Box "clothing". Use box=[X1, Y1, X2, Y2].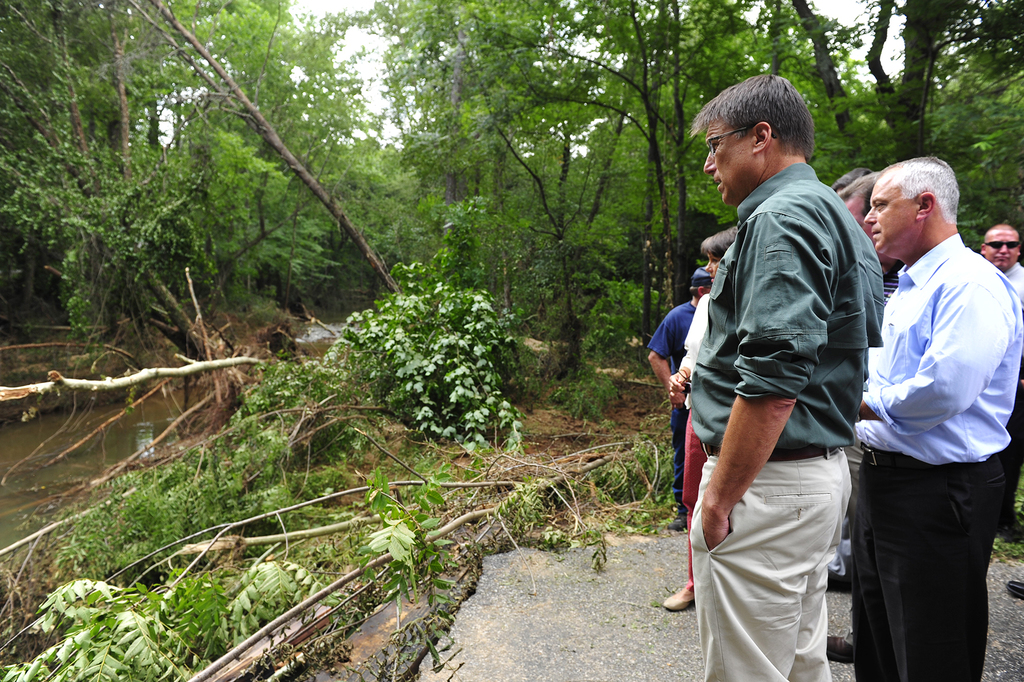
box=[853, 231, 1020, 681].
